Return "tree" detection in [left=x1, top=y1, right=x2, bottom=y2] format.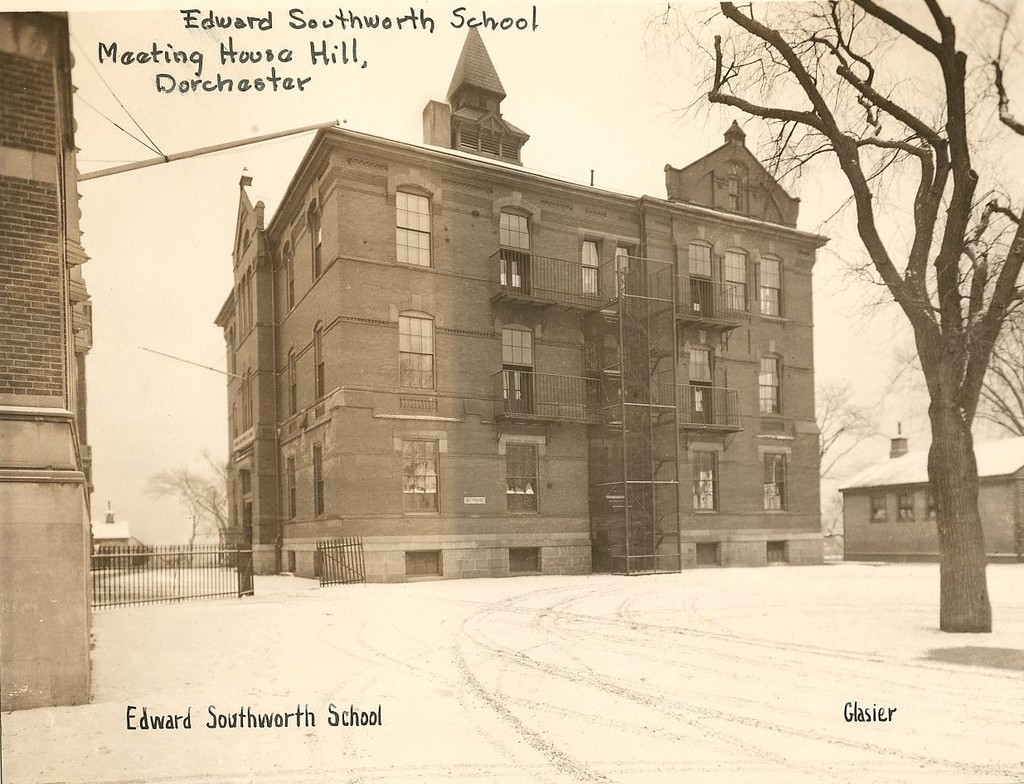
[left=723, top=19, right=981, bottom=647].
